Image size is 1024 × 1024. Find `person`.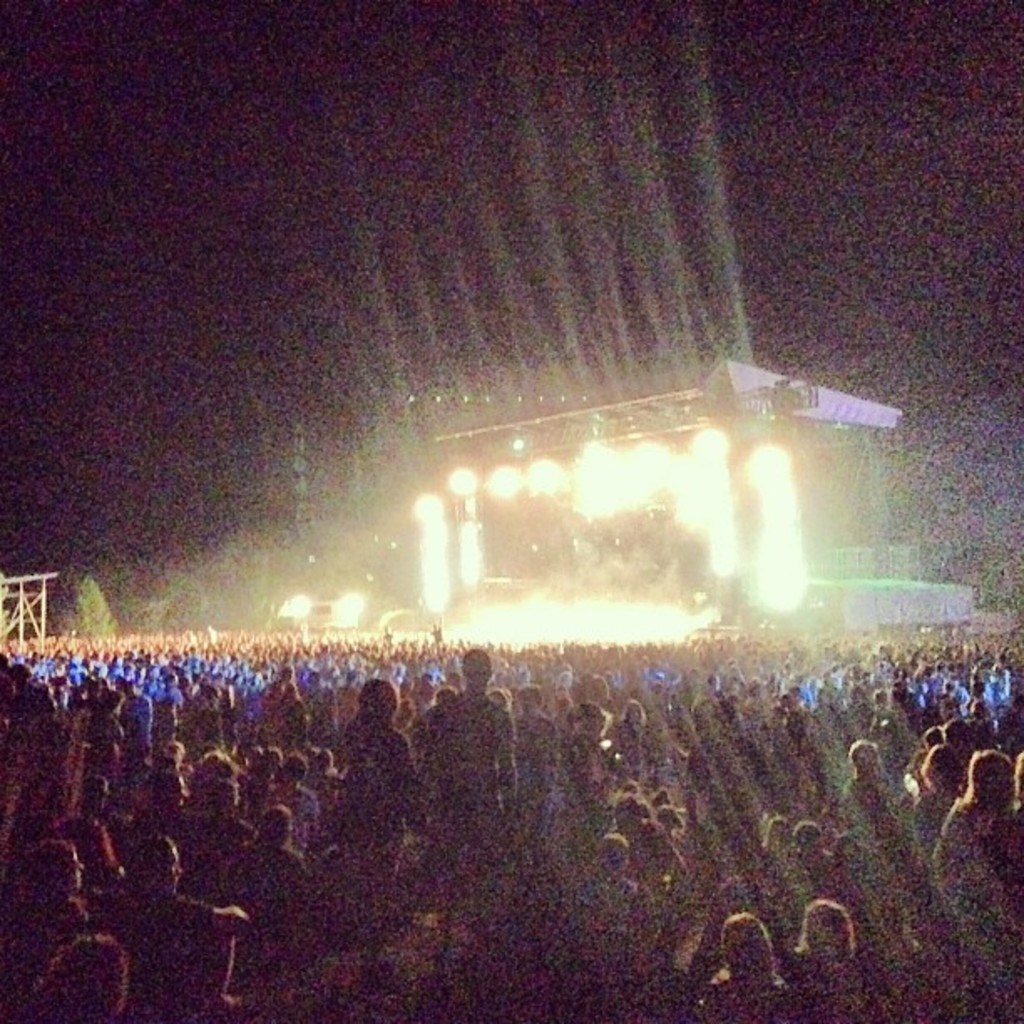
detection(33, 935, 120, 1021).
